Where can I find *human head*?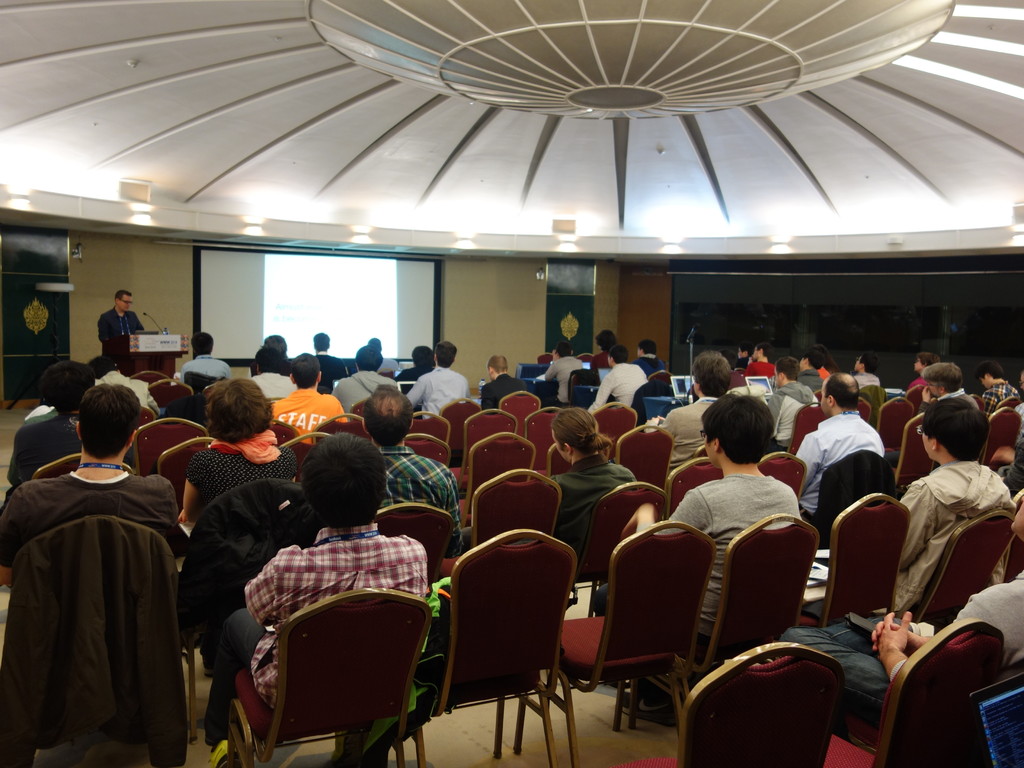
You can find it at 920/361/964/393.
